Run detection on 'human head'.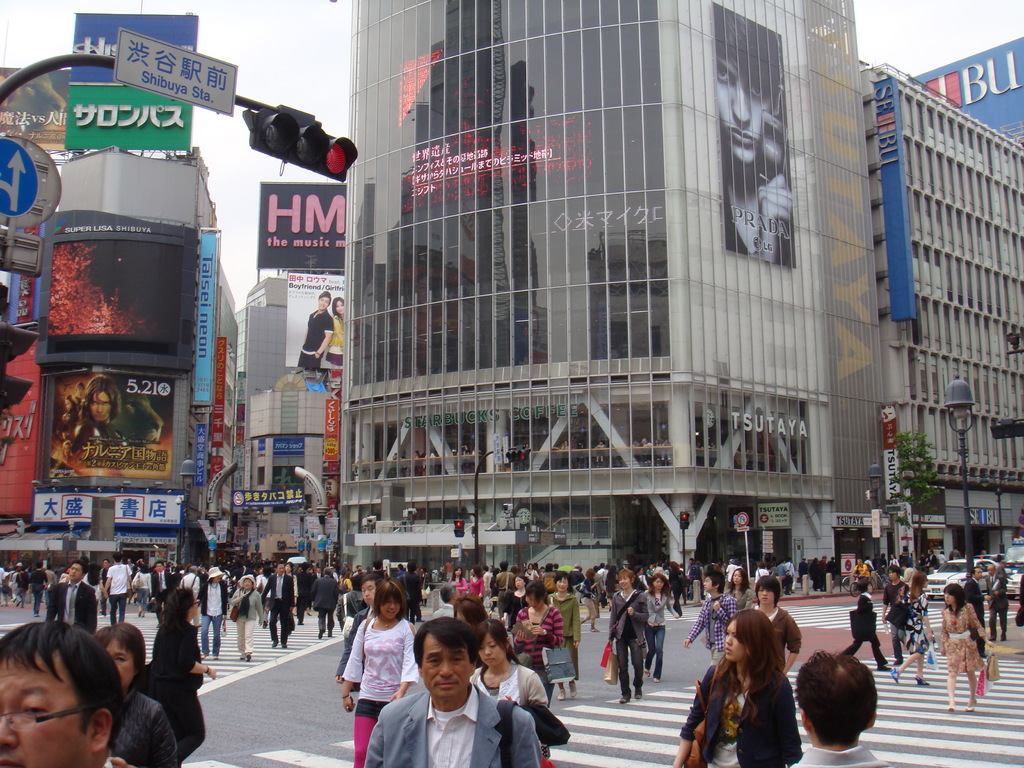
Result: rect(408, 611, 479, 707).
